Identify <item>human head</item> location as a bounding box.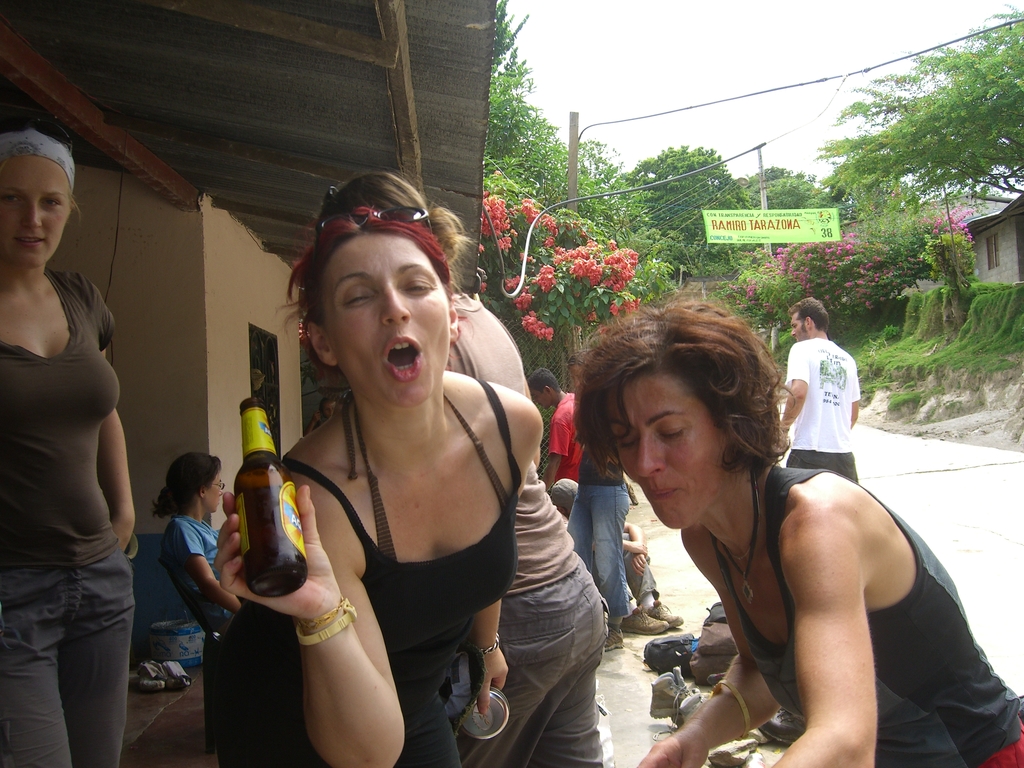
166,449,227,516.
